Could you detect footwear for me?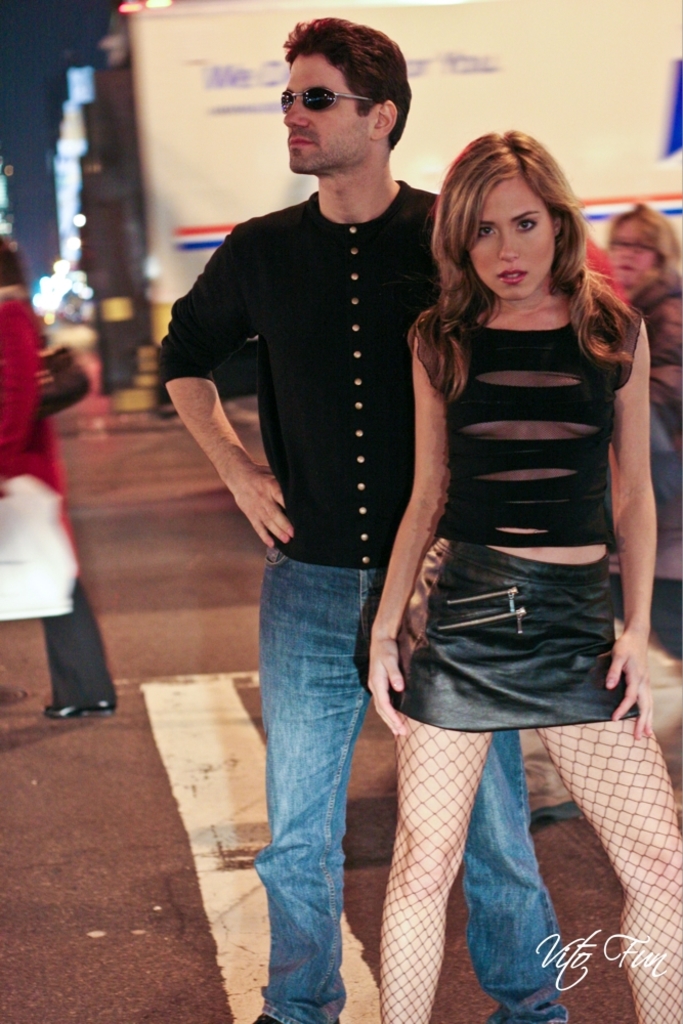
Detection result: rect(49, 695, 122, 720).
